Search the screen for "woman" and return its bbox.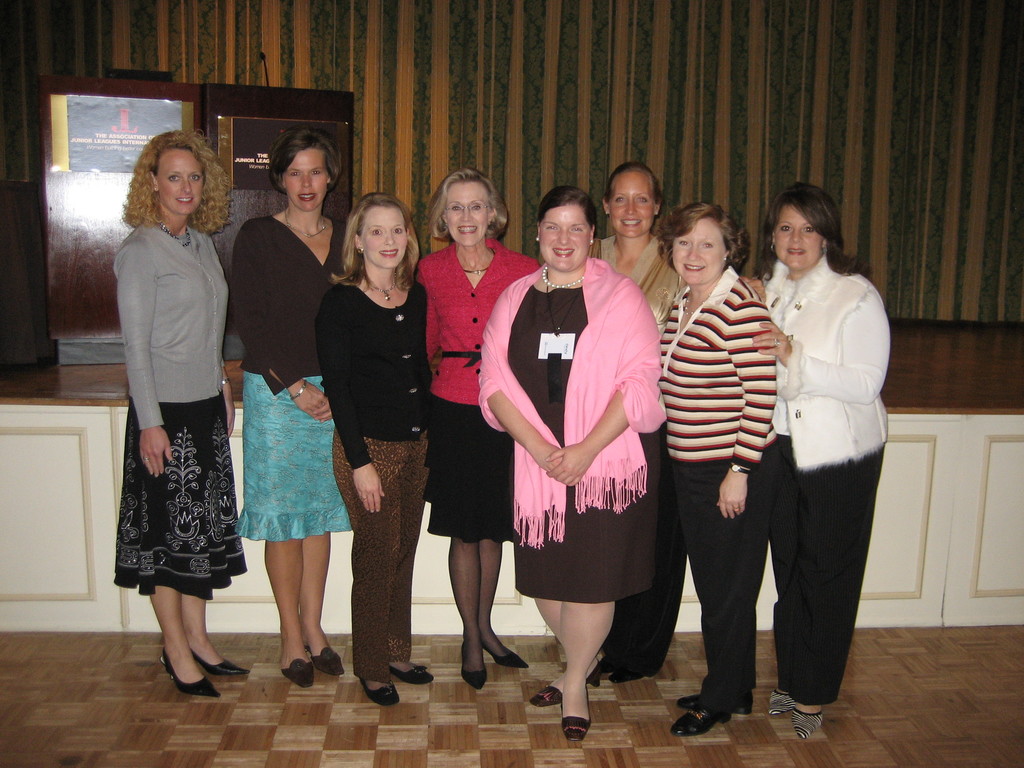
Found: 227, 124, 365, 689.
